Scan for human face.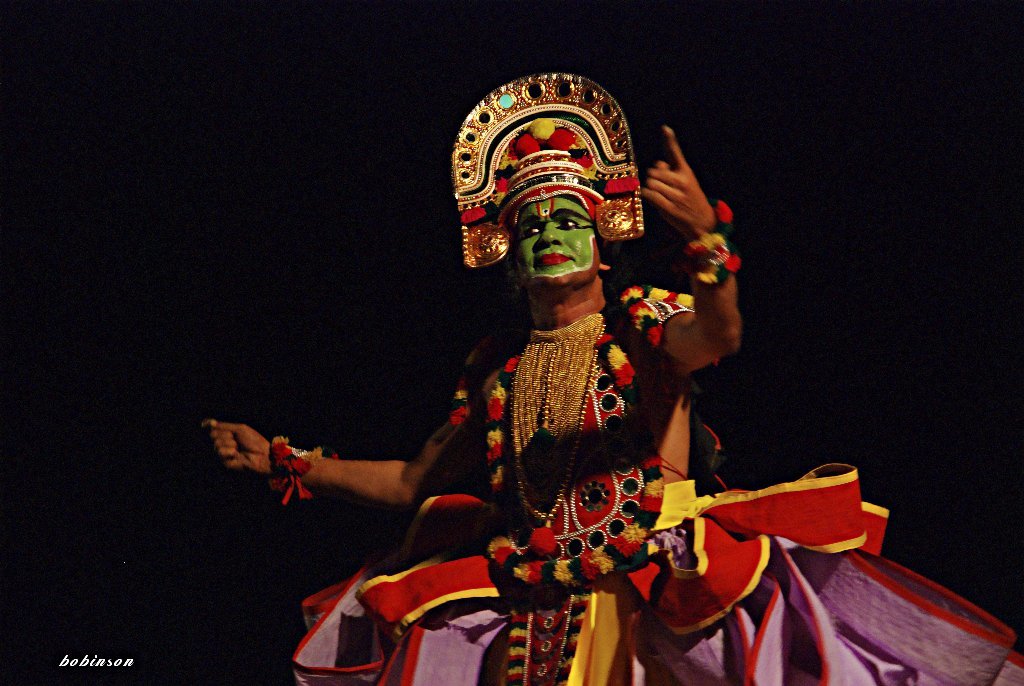
Scan result: {"x1": 511, "y1": 199, "x2": 599, "y2": 288}.
